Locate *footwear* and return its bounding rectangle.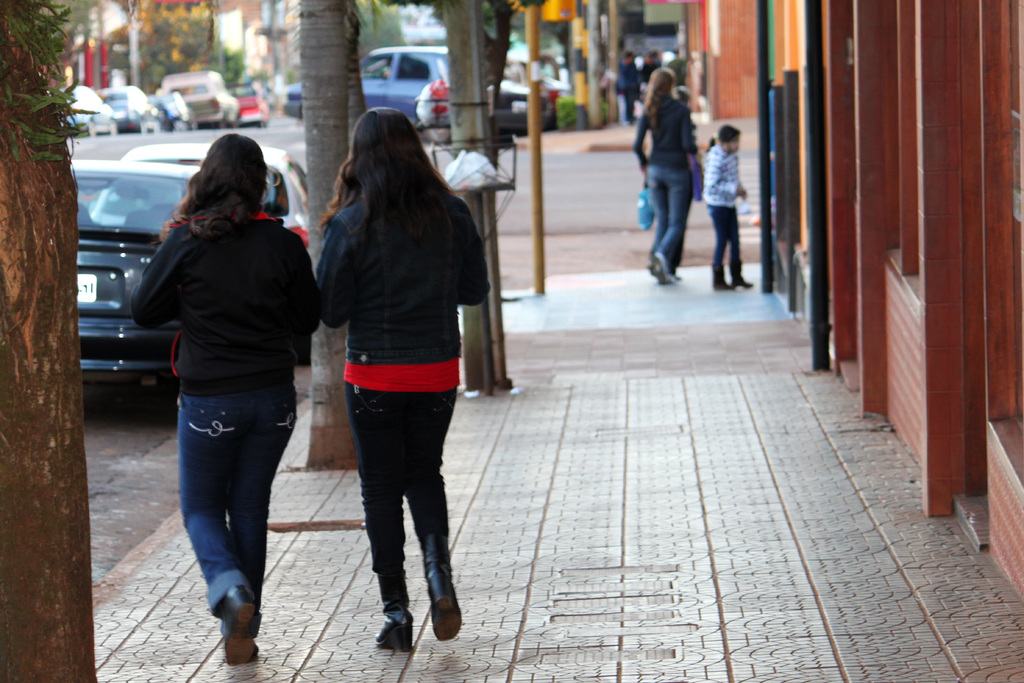
731,257,755,284.
